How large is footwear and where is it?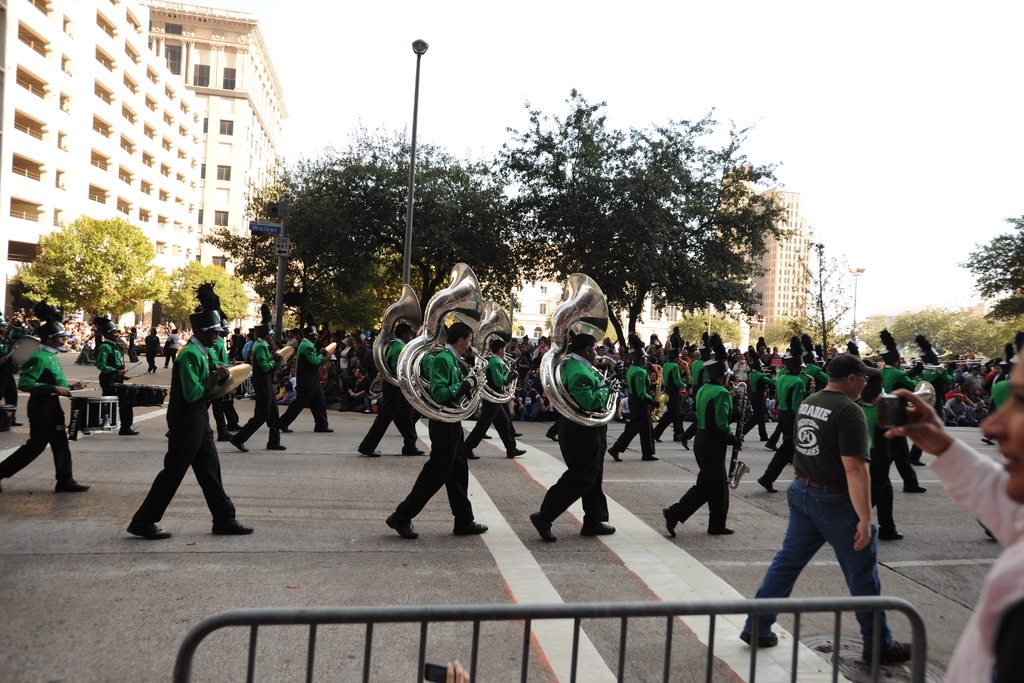
Bounding box: 913,458,922,467.
